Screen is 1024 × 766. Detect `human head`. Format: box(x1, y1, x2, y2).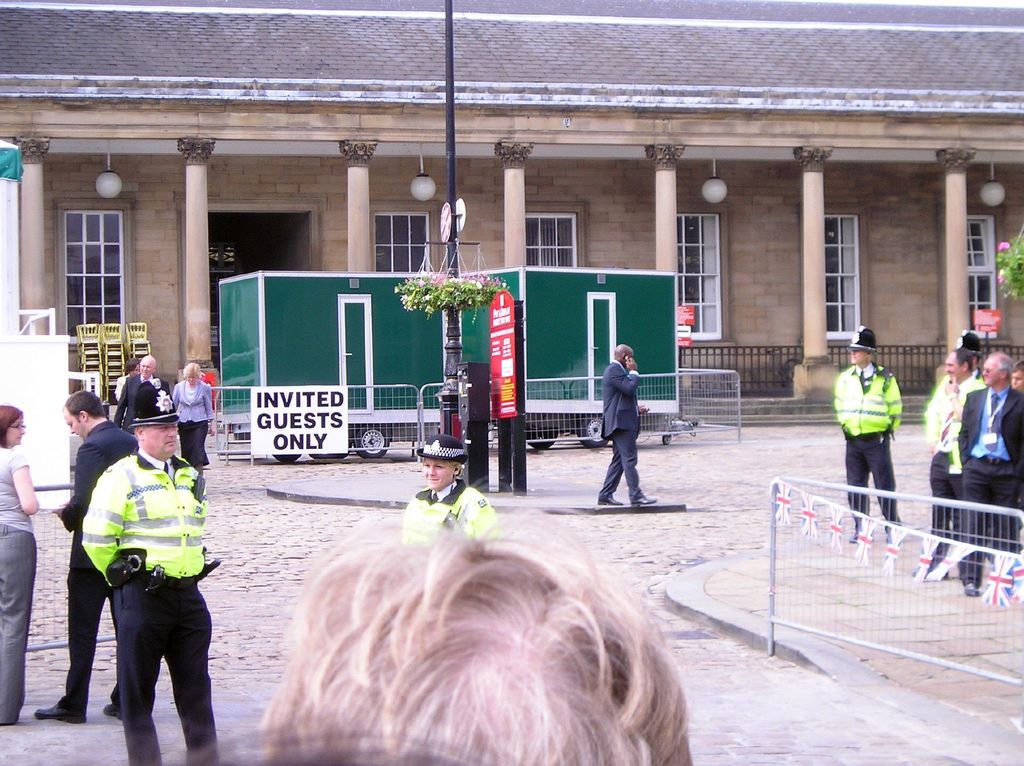
box(845, 323, 874, 366).
